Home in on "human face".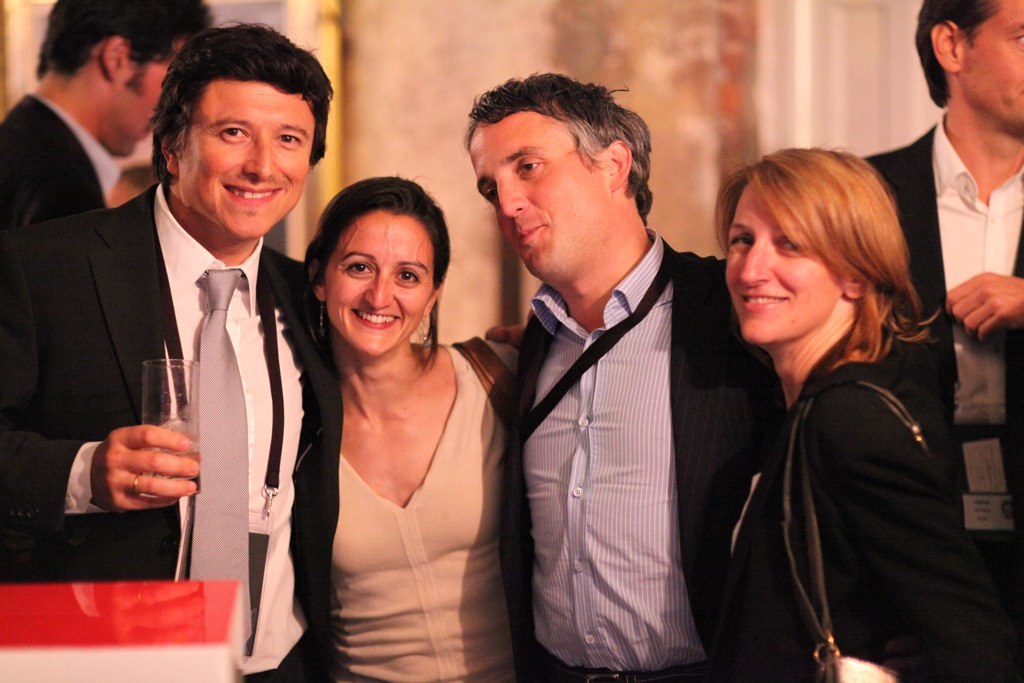
Homed in at box=[961, 0, 1023, 120].
